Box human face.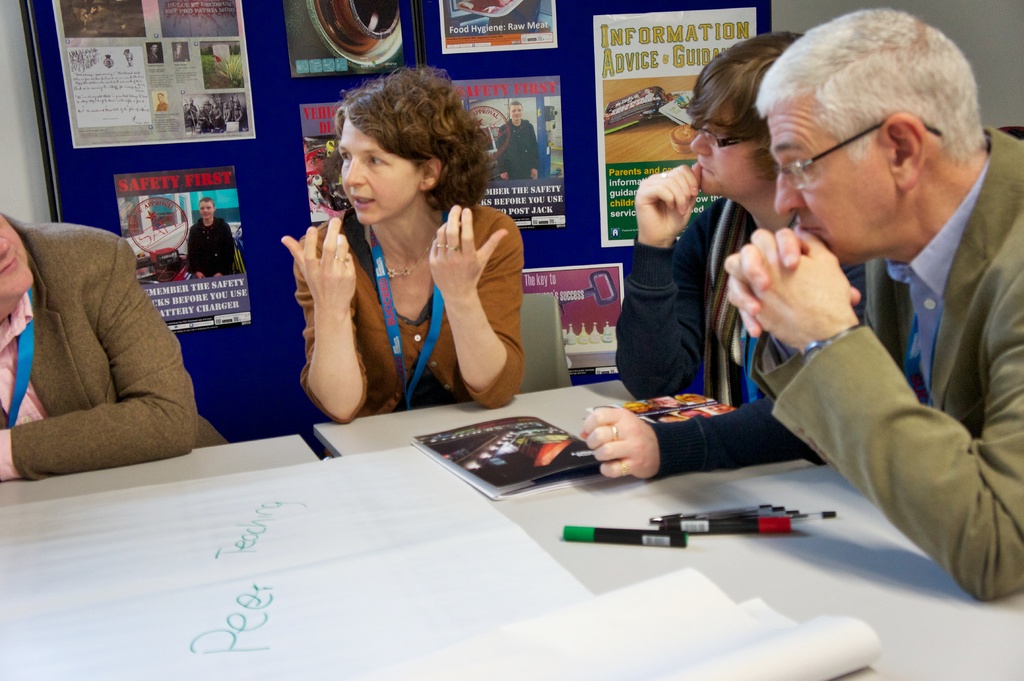
bbox=[509, 106, 522, 124].
